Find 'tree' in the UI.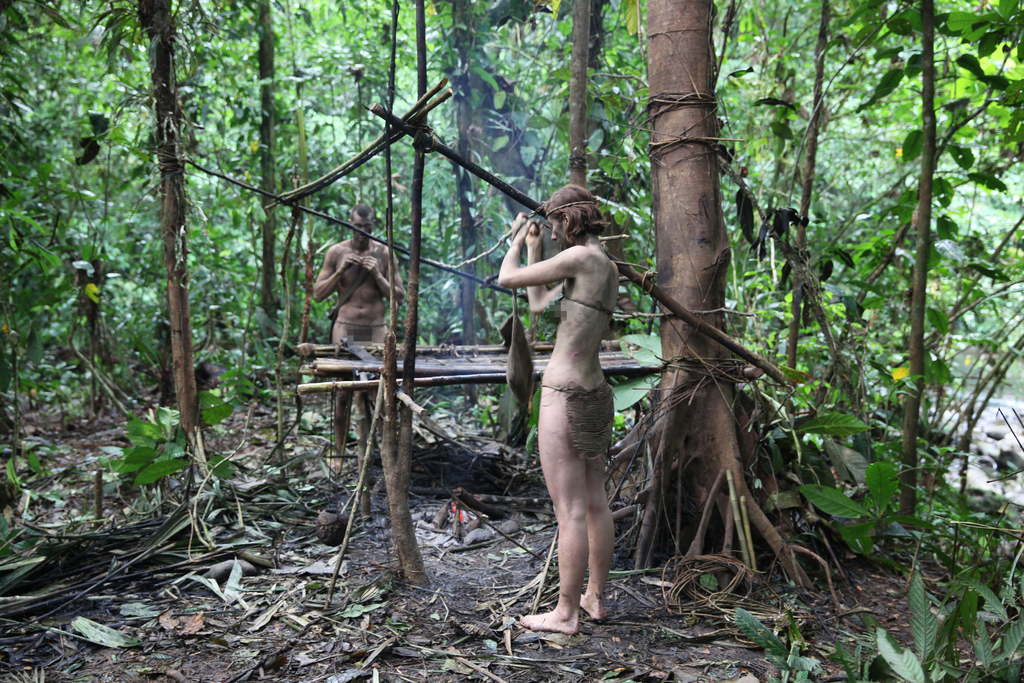
UI element at x1=0 y1=0 x2=1023 y2=567.
